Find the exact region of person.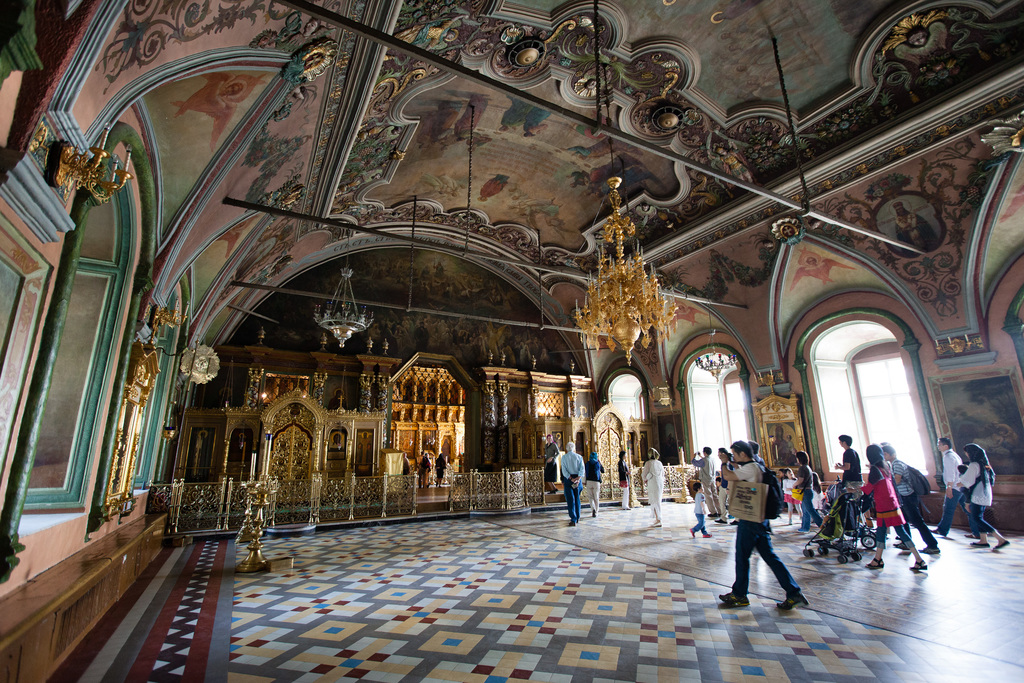
Exact region: detection(715, 440, 810, 613).
